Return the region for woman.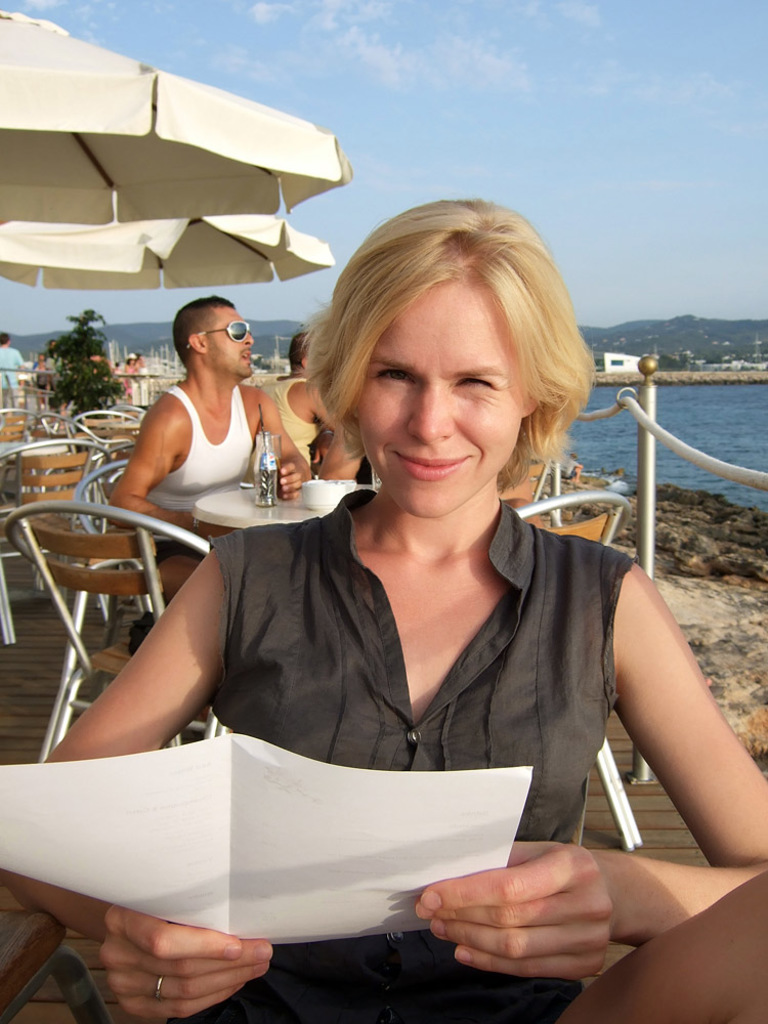
bbox=(0, 205, 767, 1023).
